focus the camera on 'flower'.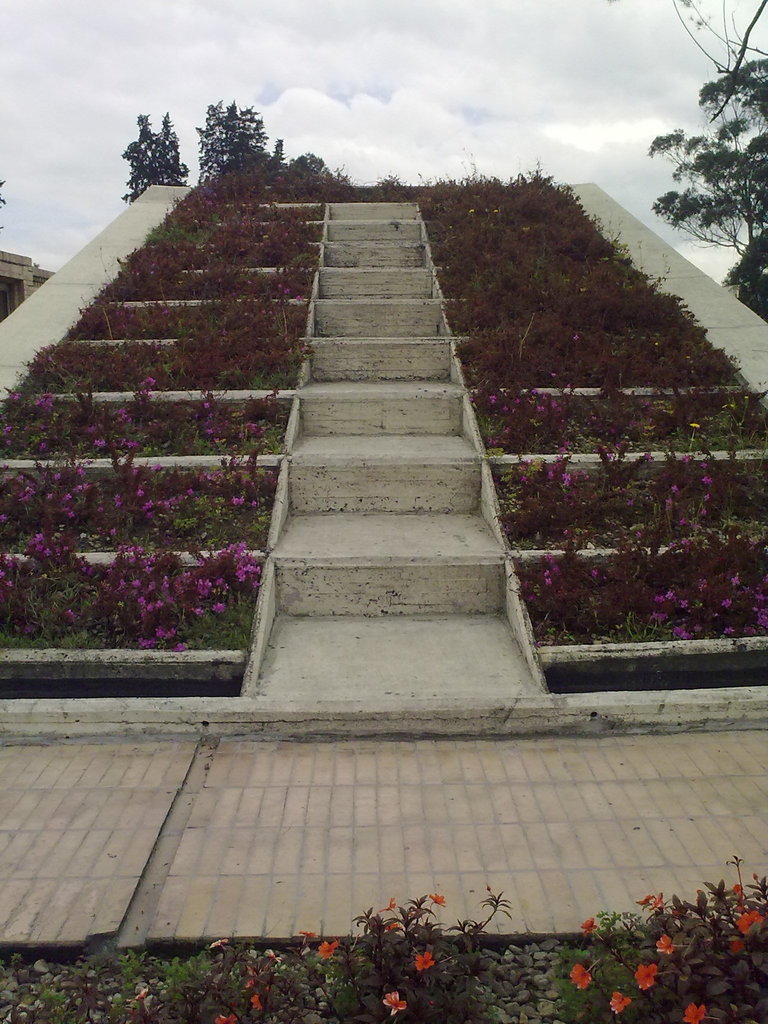
Focus region: rect(657, 931, 672, 956).
